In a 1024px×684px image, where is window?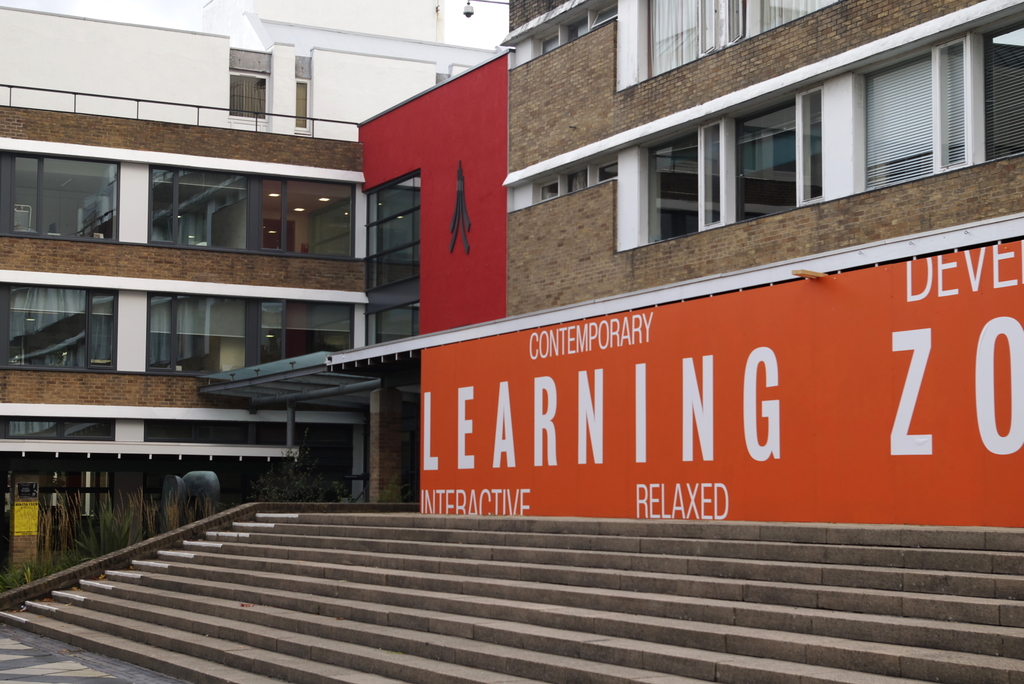
594 159 620 186.
